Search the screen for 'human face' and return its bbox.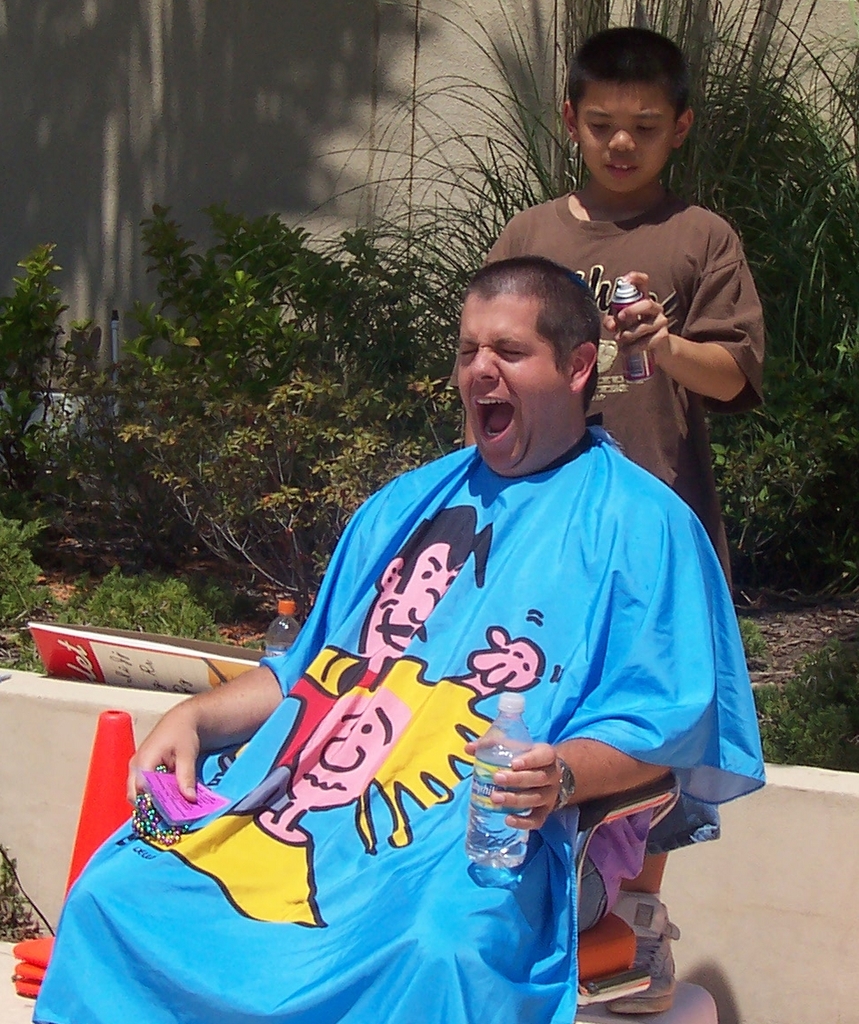
Found: bbox=(289, 687, 419, 814).
